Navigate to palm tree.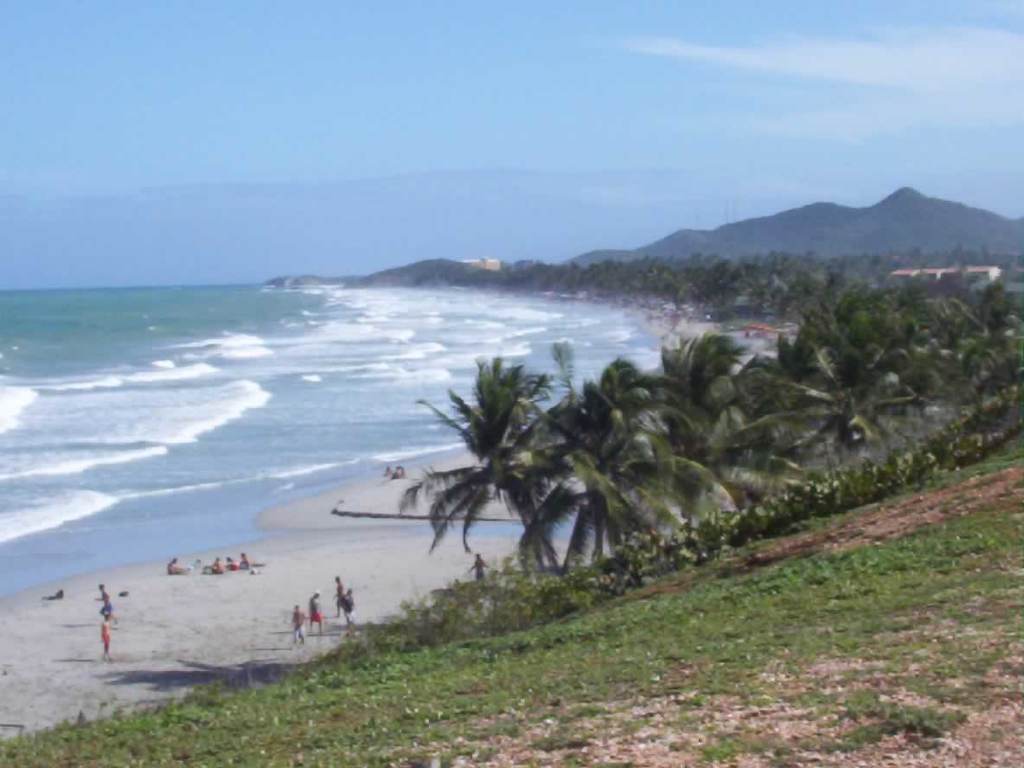
Navigation target: rect(617, 353, 695, 507).
